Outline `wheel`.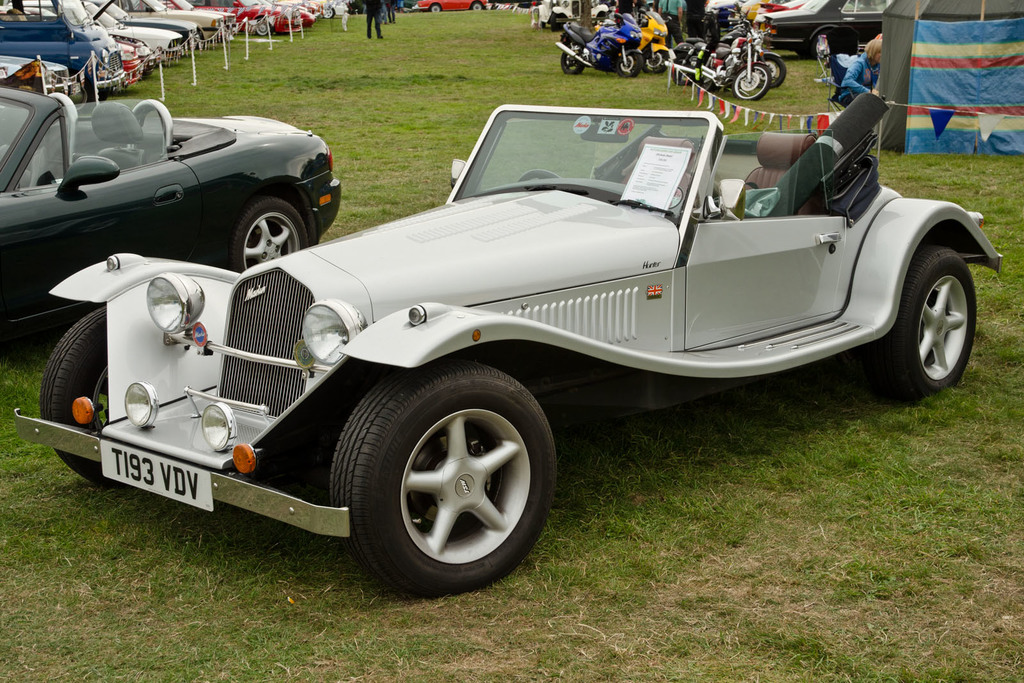
Outline: [x1=673, y1=63, x2=695, y2=90].
